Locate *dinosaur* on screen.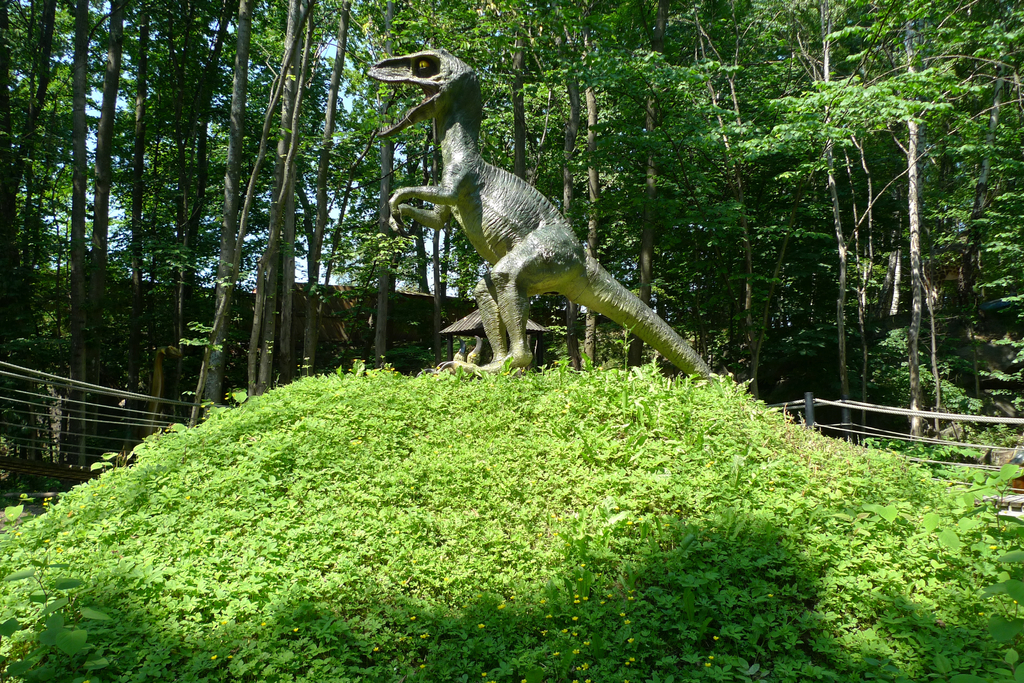
On screen at <region>364, 44, 717, 389</region>.
